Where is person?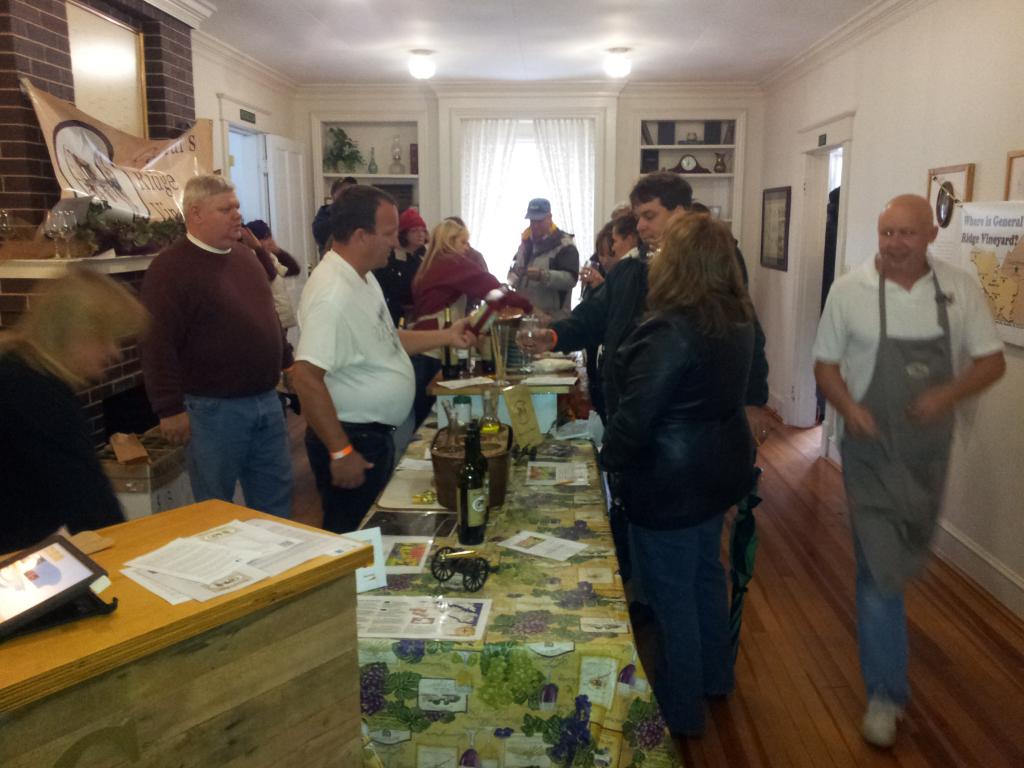
locate(404, 227, 550, 436).
